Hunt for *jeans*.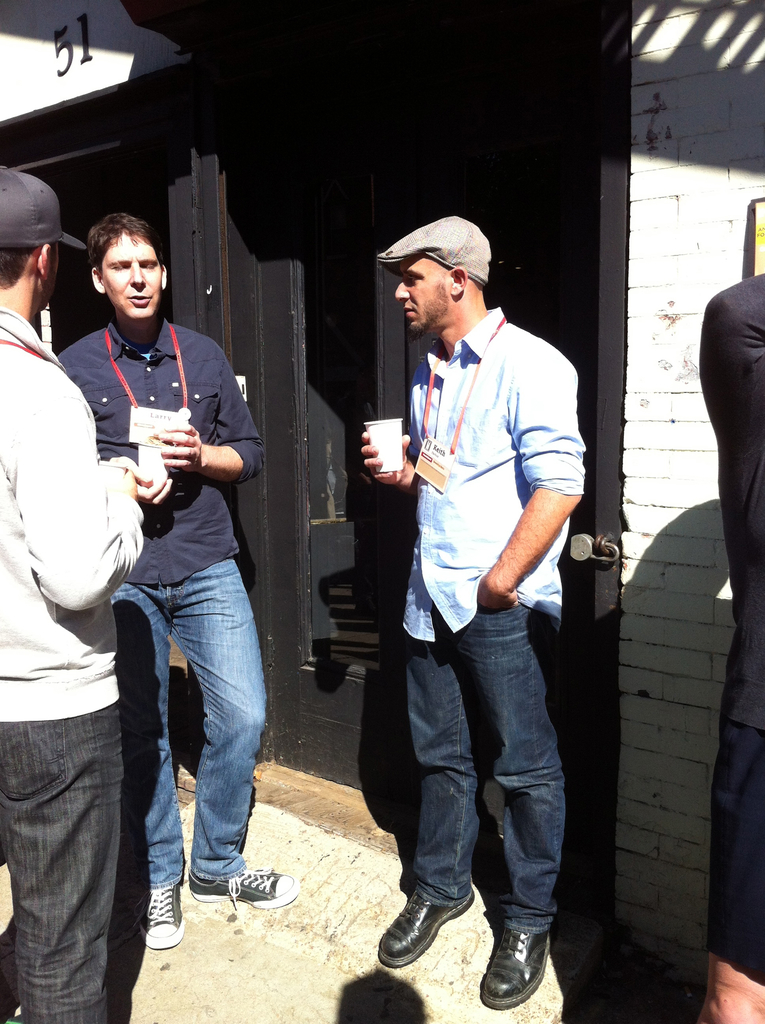
Hunted down at {"left": 407, "top": 600, "right": 571, "bottom": 936}.
